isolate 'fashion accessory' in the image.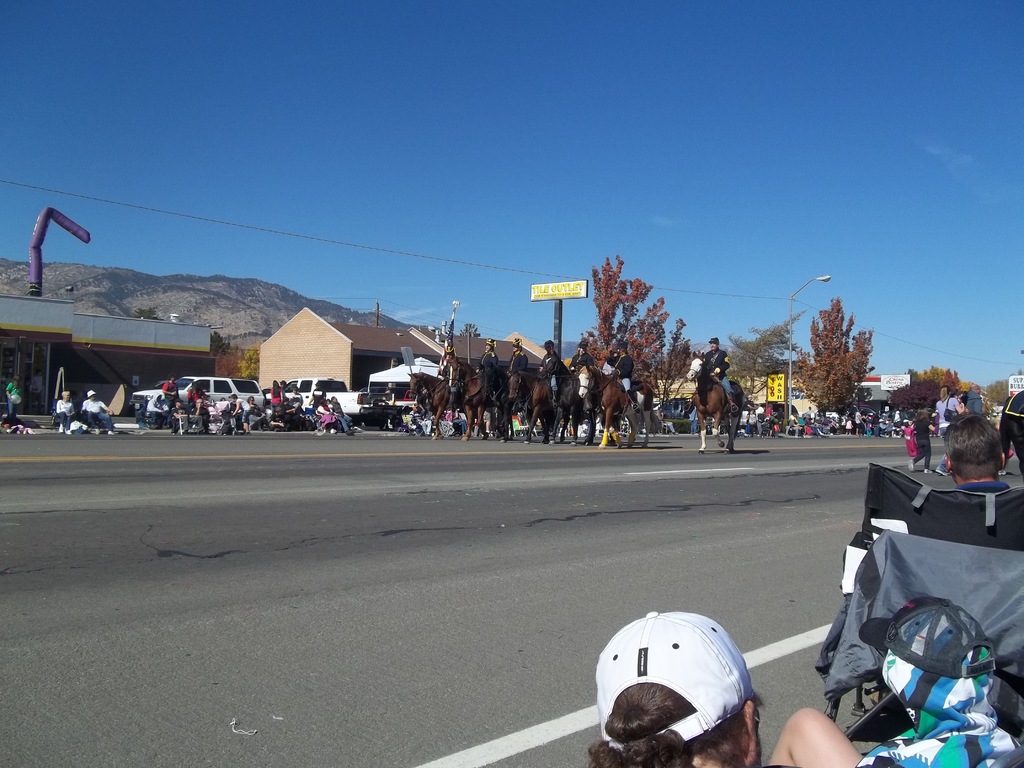
Isolated region: pyautogui.locateOnScreen(943, 396, 957, 424).
